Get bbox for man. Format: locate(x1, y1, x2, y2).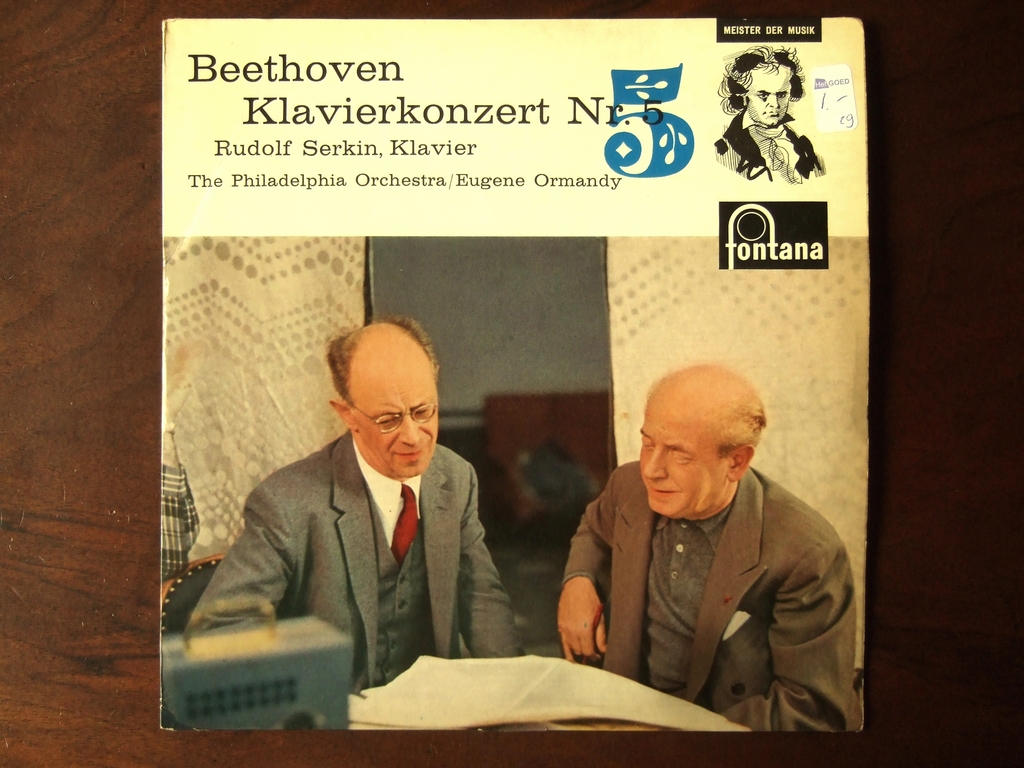
locate(710, 44, 830, 181).
